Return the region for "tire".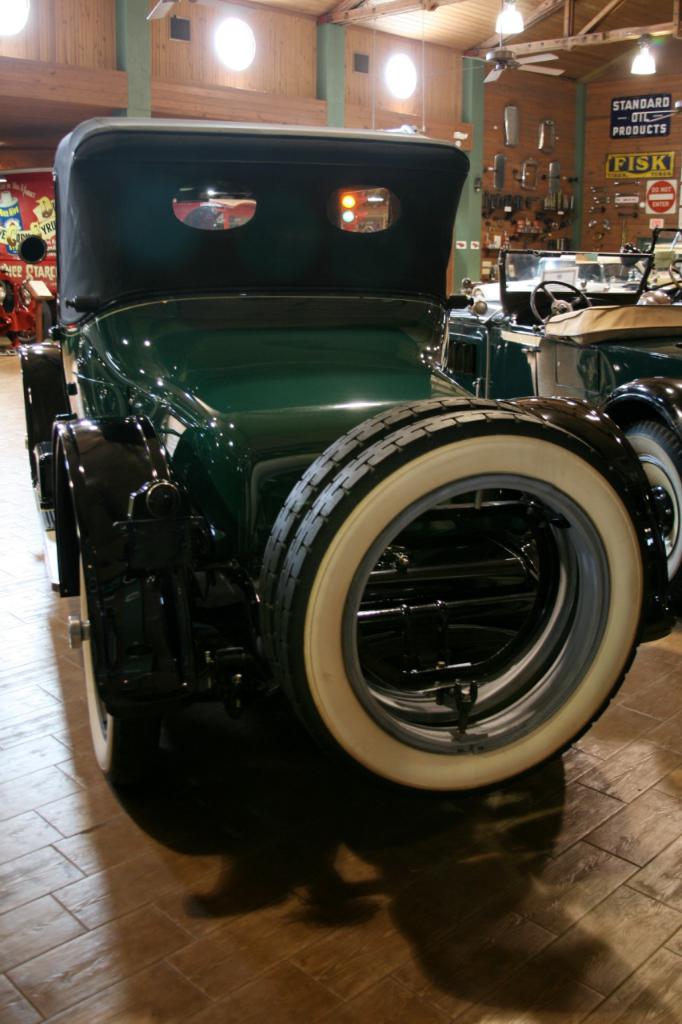
x1=82 y1=550 x2=159 y2=779.
